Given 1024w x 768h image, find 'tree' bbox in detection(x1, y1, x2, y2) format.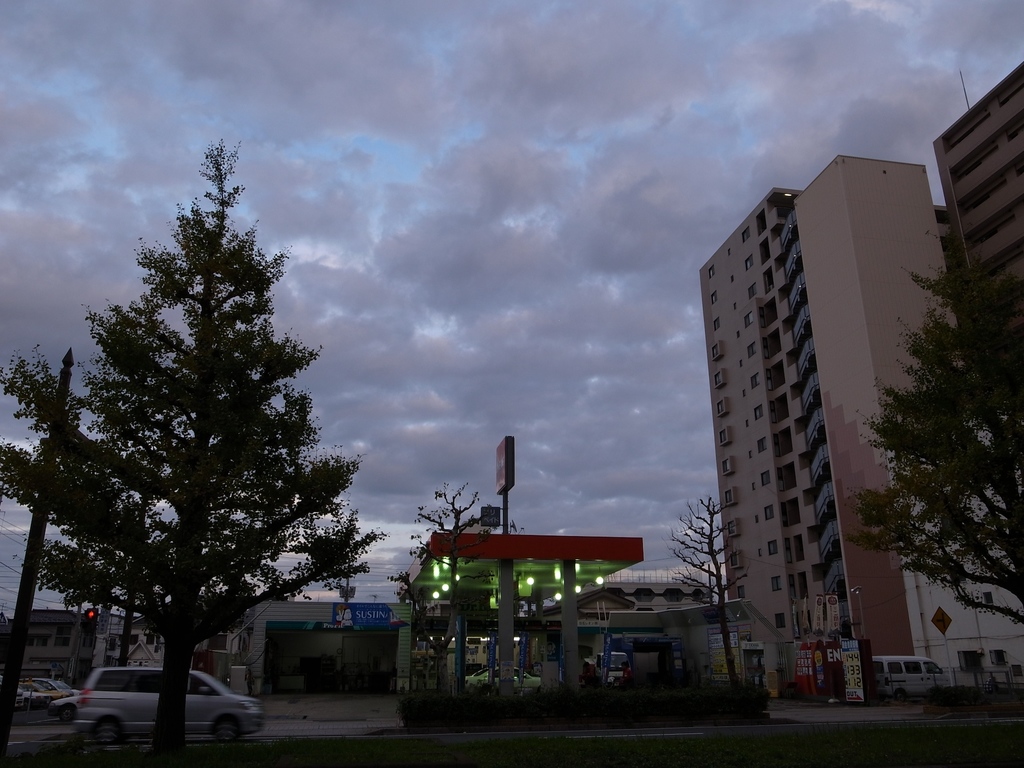
detection(836, 259, 1023, 623).
